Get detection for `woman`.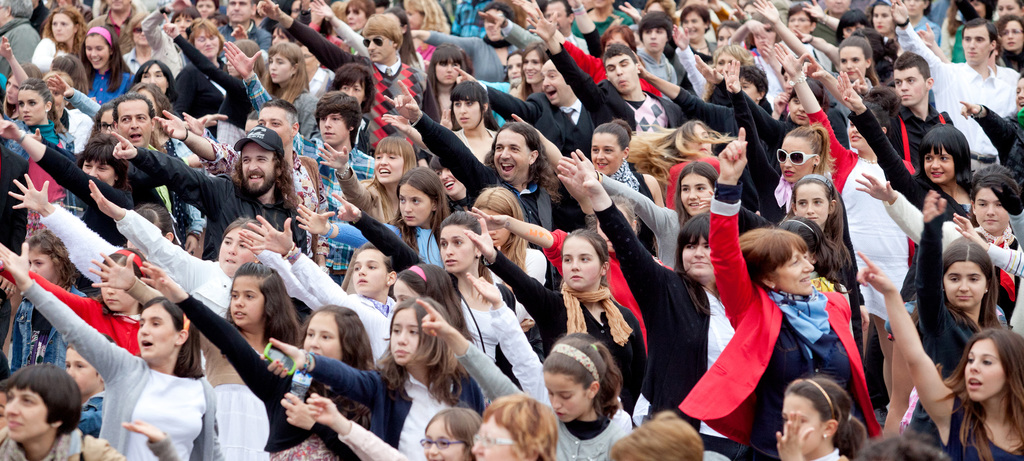
Detection: 307:0:431:75.
